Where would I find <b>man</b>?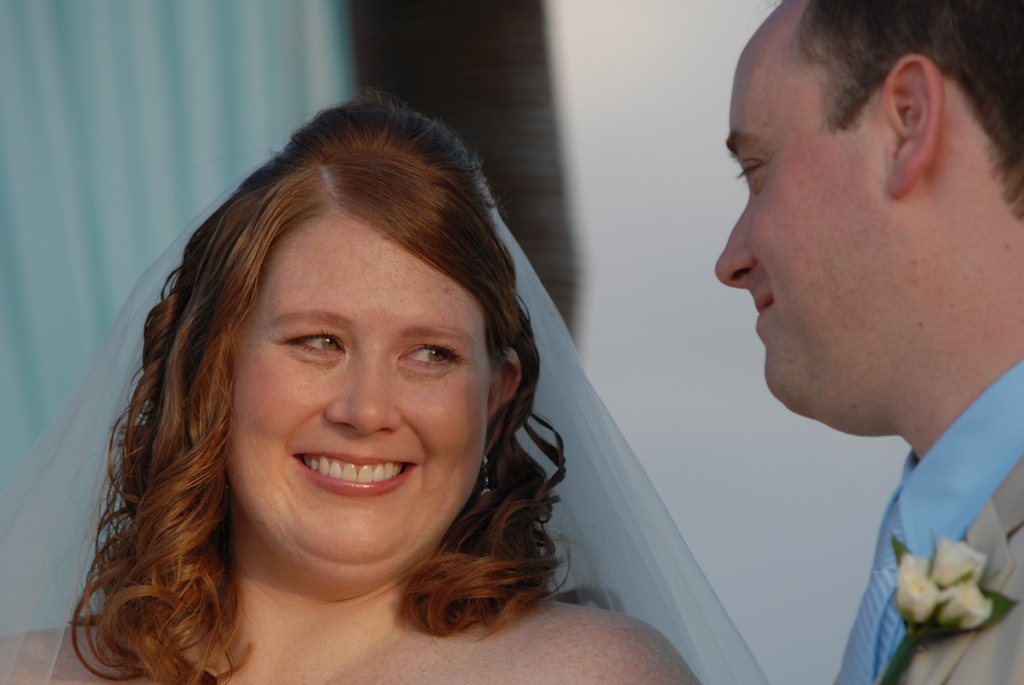
At box=[714, 0, 1023, 684].
